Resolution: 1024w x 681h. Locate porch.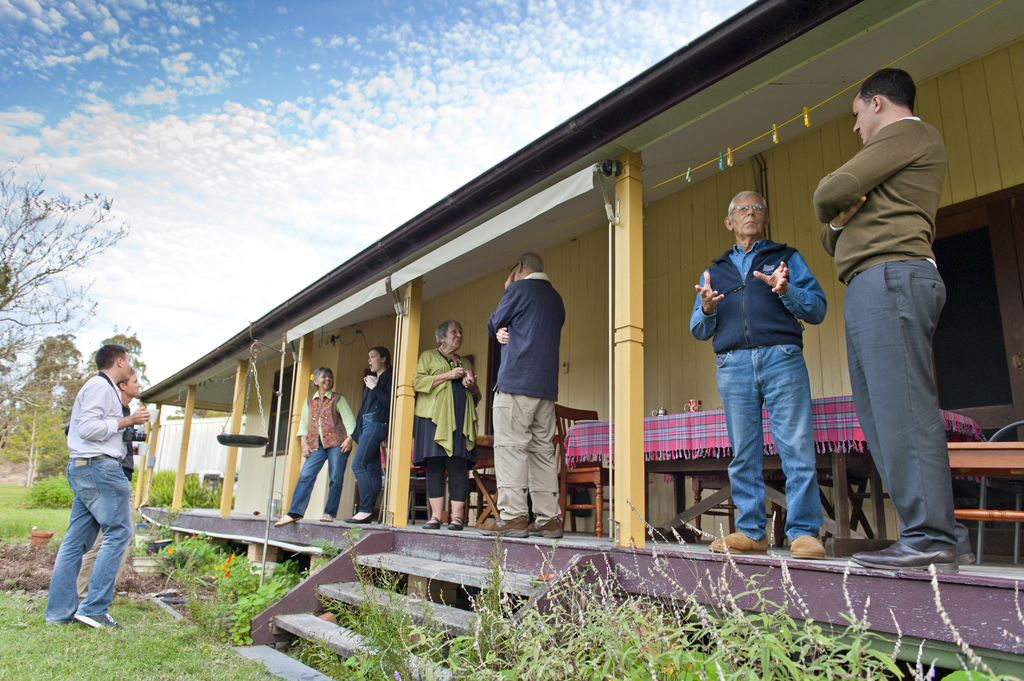
bbox=[134, 0, 1023, 680].
